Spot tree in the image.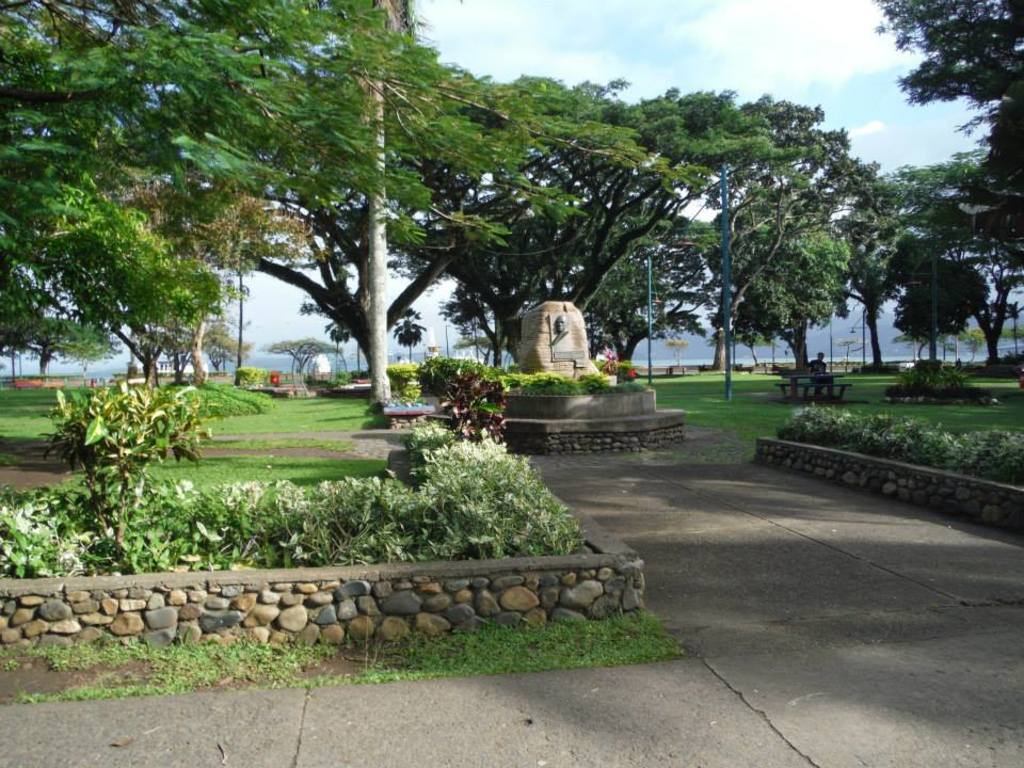
tree found at [0, 0, 141, 378].
